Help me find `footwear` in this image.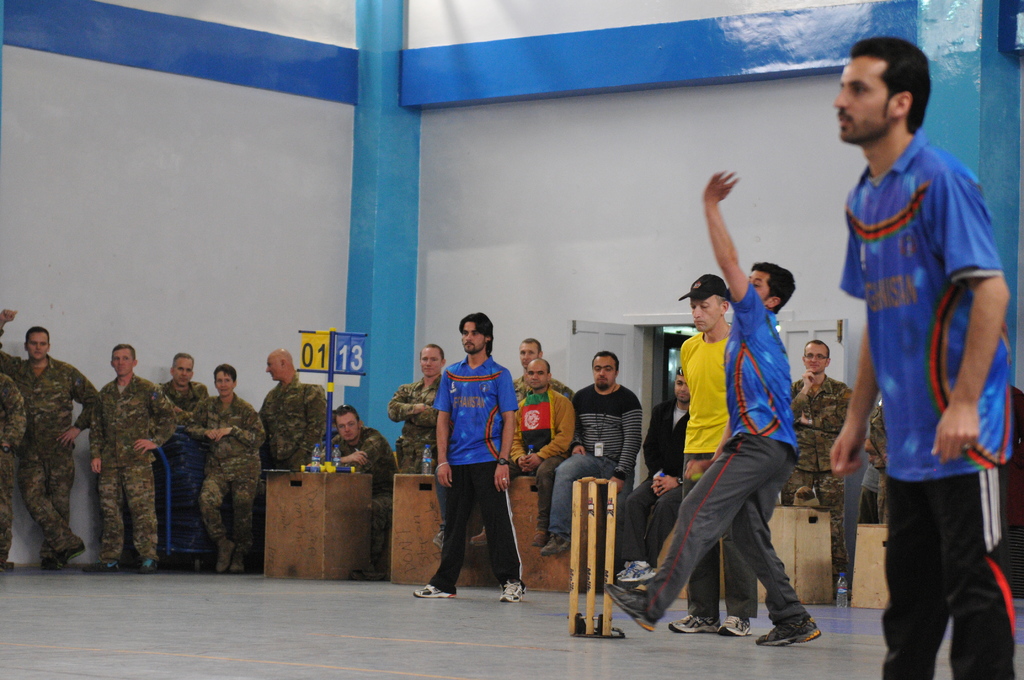
Found it: [left=607, top=583, right=656, bottom=629].
